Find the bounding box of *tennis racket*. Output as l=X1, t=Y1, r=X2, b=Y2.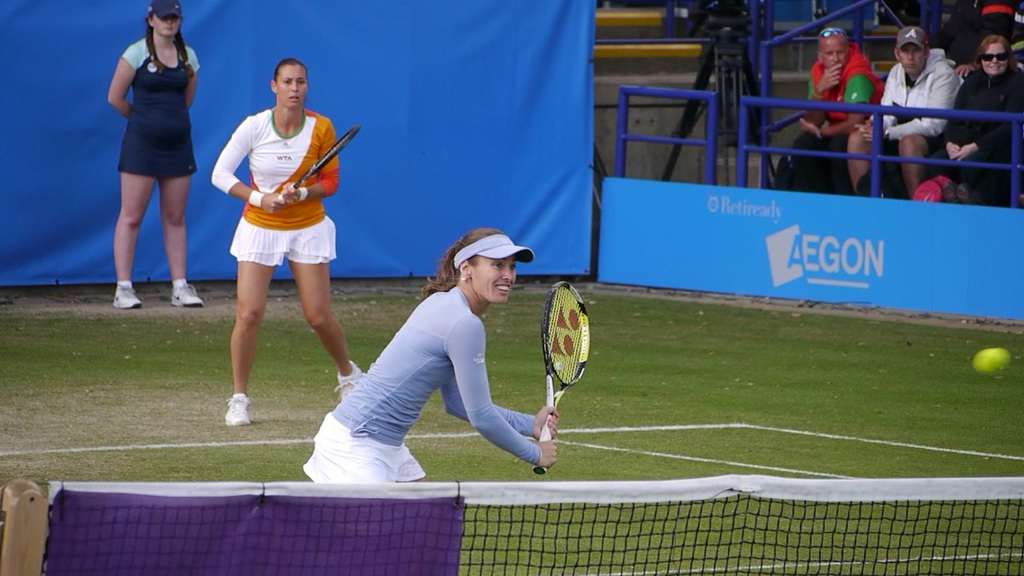
l=279, t=122, r=367, b=205.
